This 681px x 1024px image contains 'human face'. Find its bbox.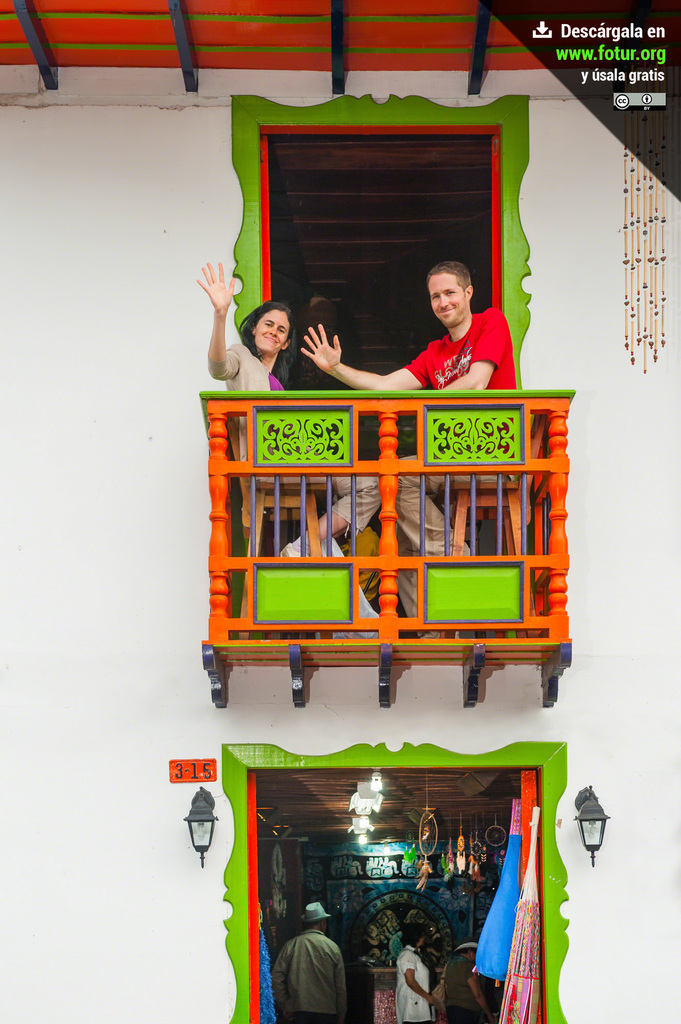
bbox(427, 271, 457, 327).
